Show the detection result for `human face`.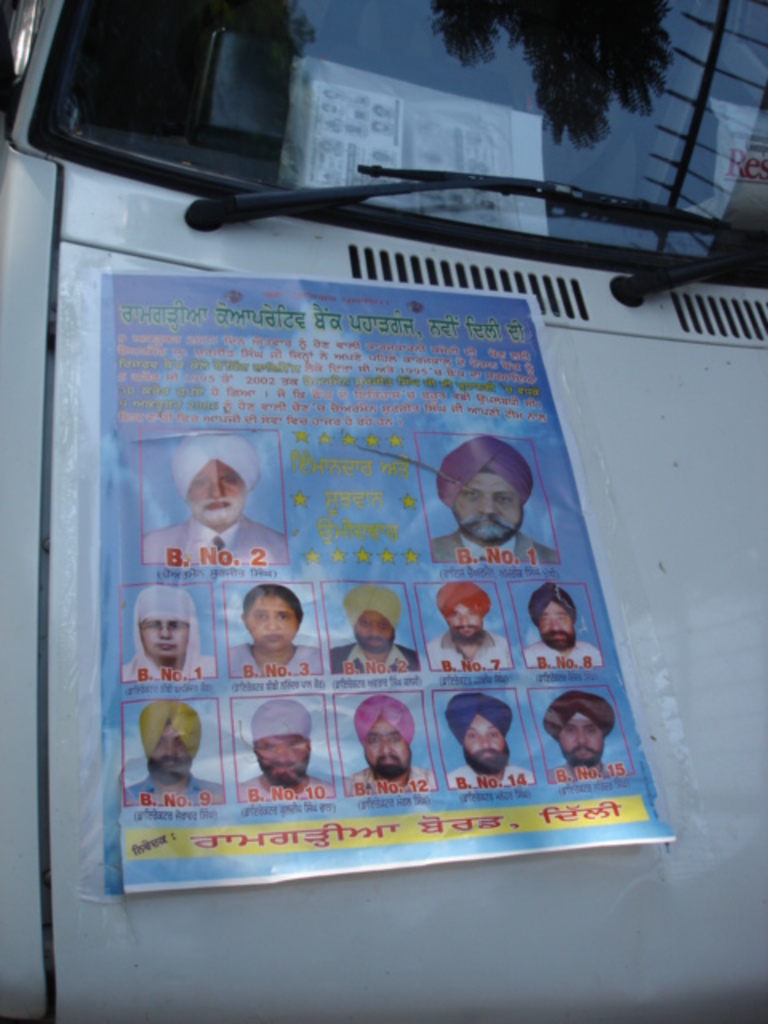
bbox(542, 603, 573, 645).
